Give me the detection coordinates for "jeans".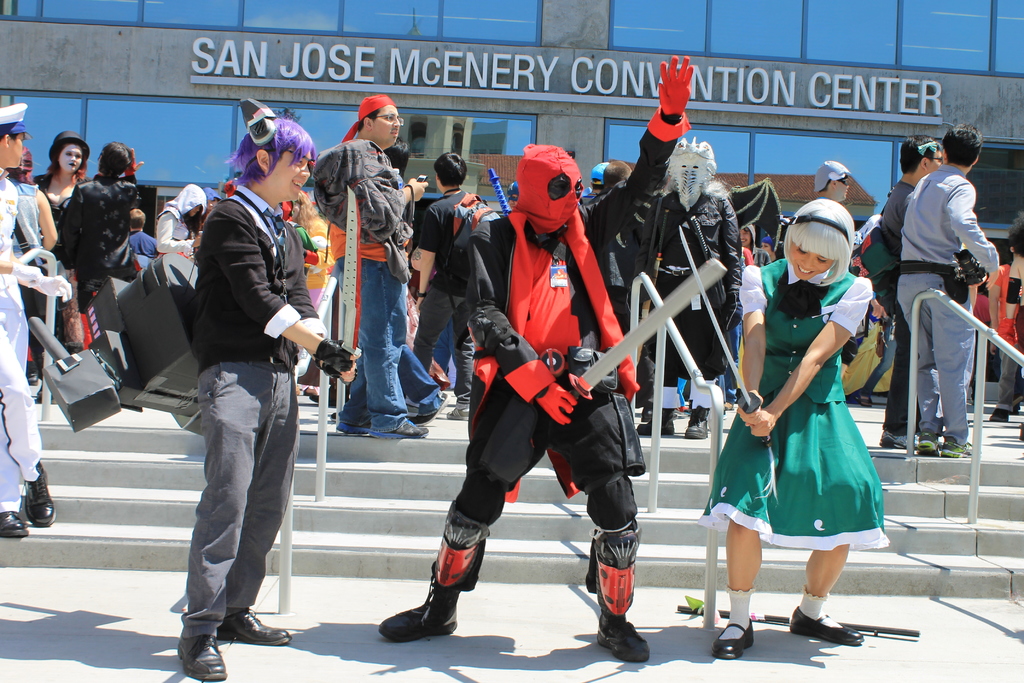
<bbox>175, 345, 301, 634</bbox>.
